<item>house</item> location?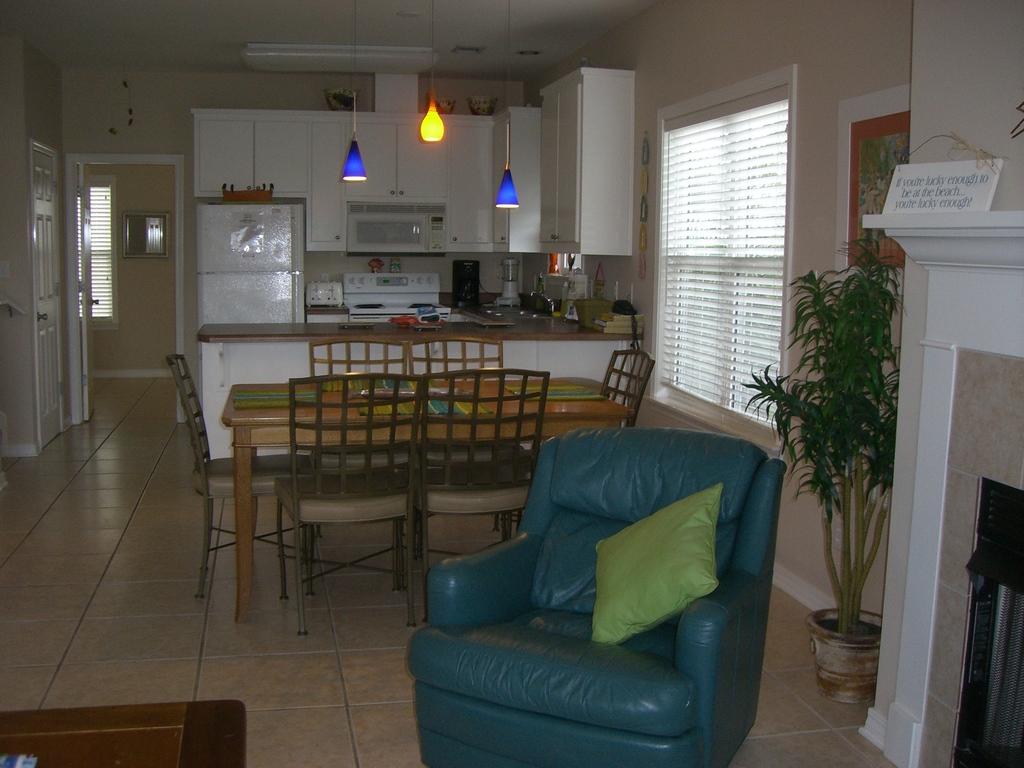
0 0 1023 767
